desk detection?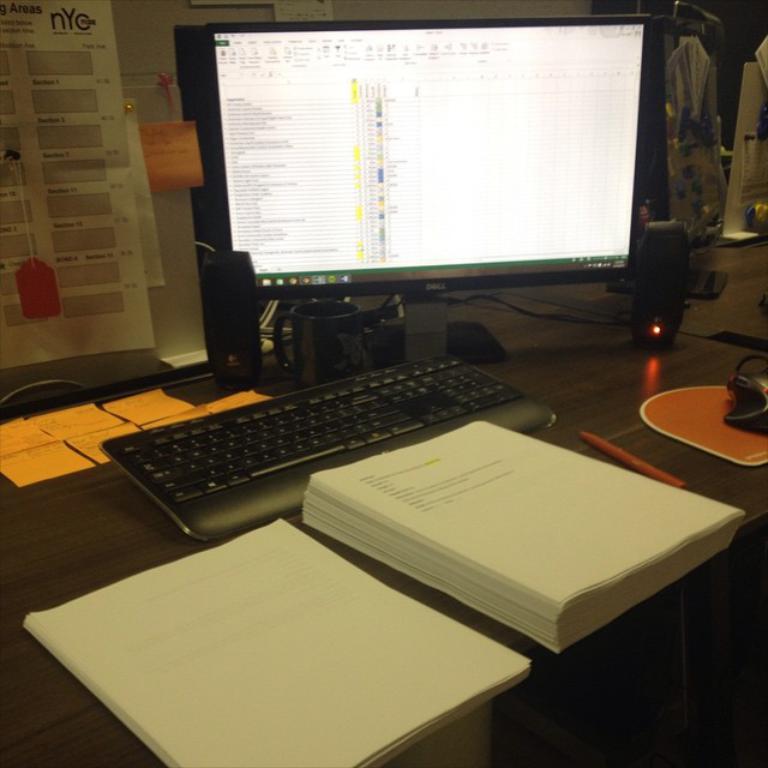
138/364/750/673
